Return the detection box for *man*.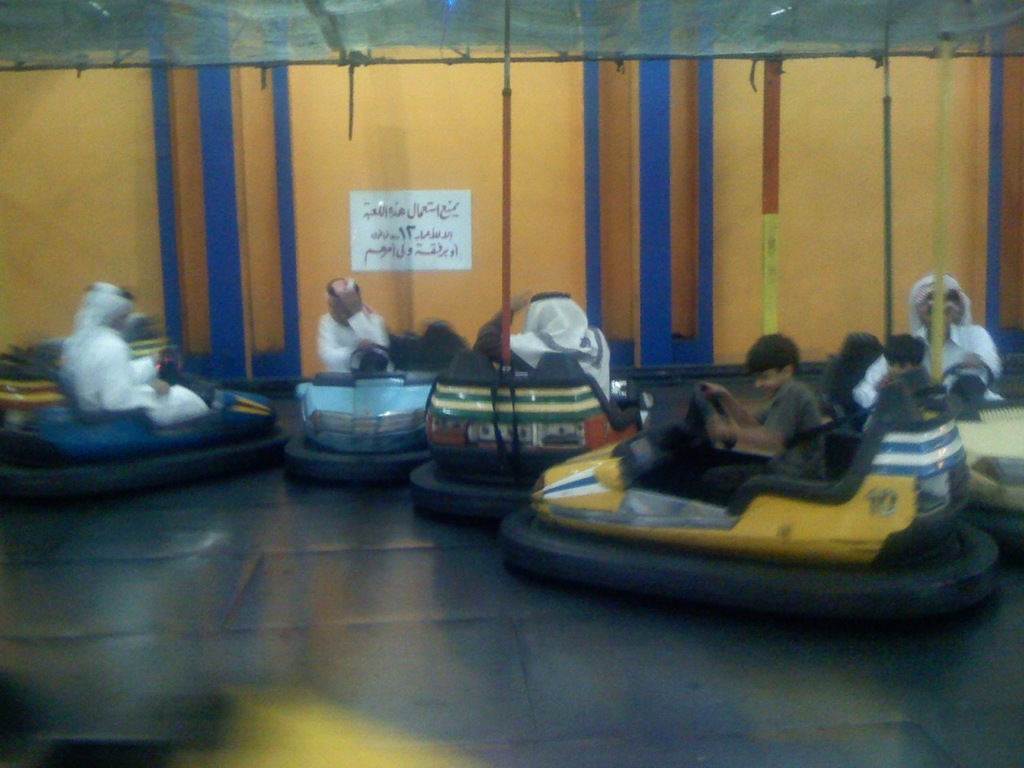
select_region(471, 287, 615, 405).
